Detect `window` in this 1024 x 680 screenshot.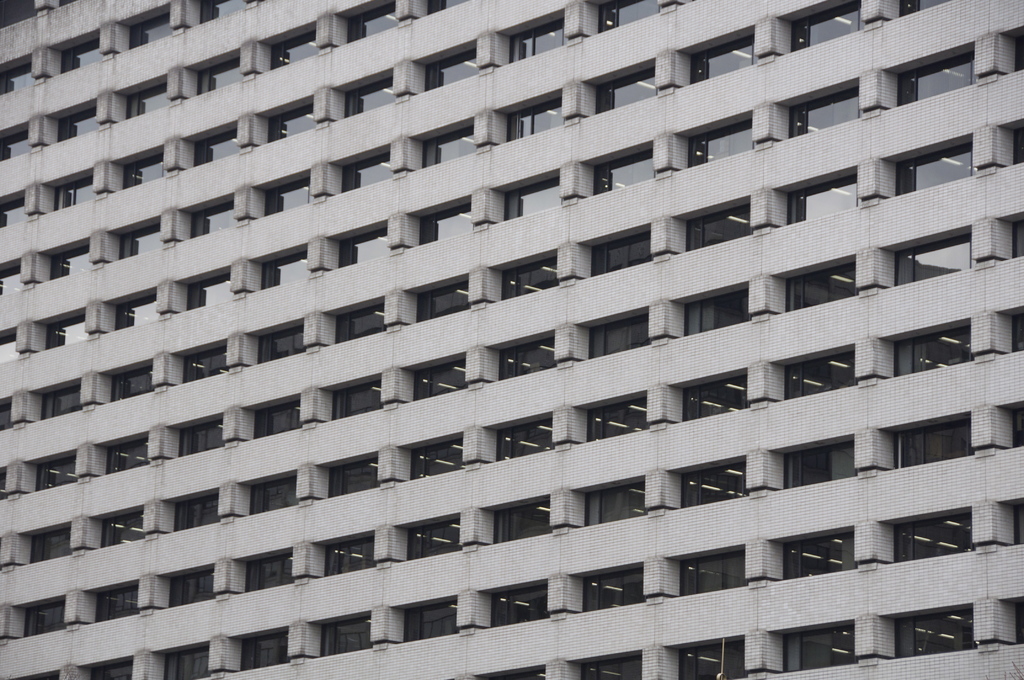
Detection: left=125, top=72, right=170, bottom=119.
